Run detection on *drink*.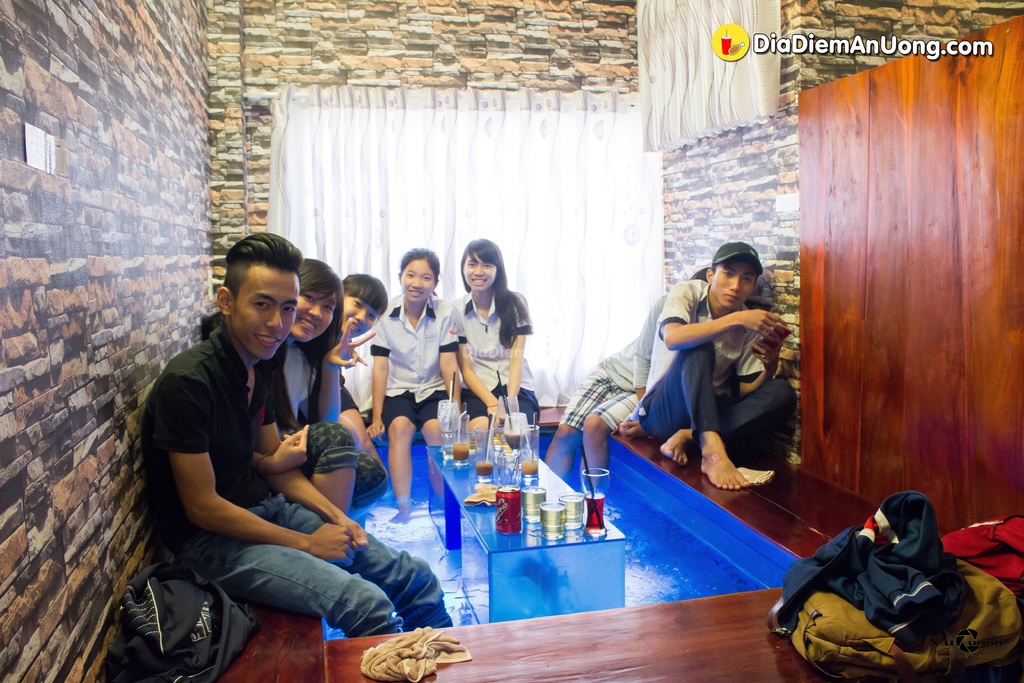
Result: bbox=(493, 431, 506, 447).
